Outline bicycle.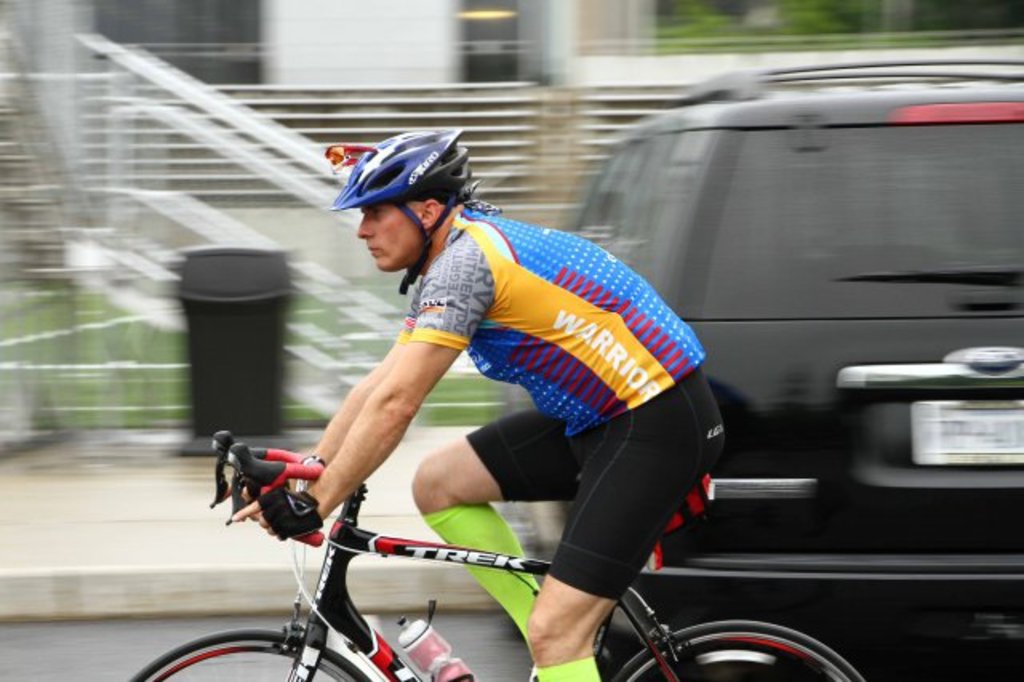
Outline: Rect(117, 437, 896, 681).
